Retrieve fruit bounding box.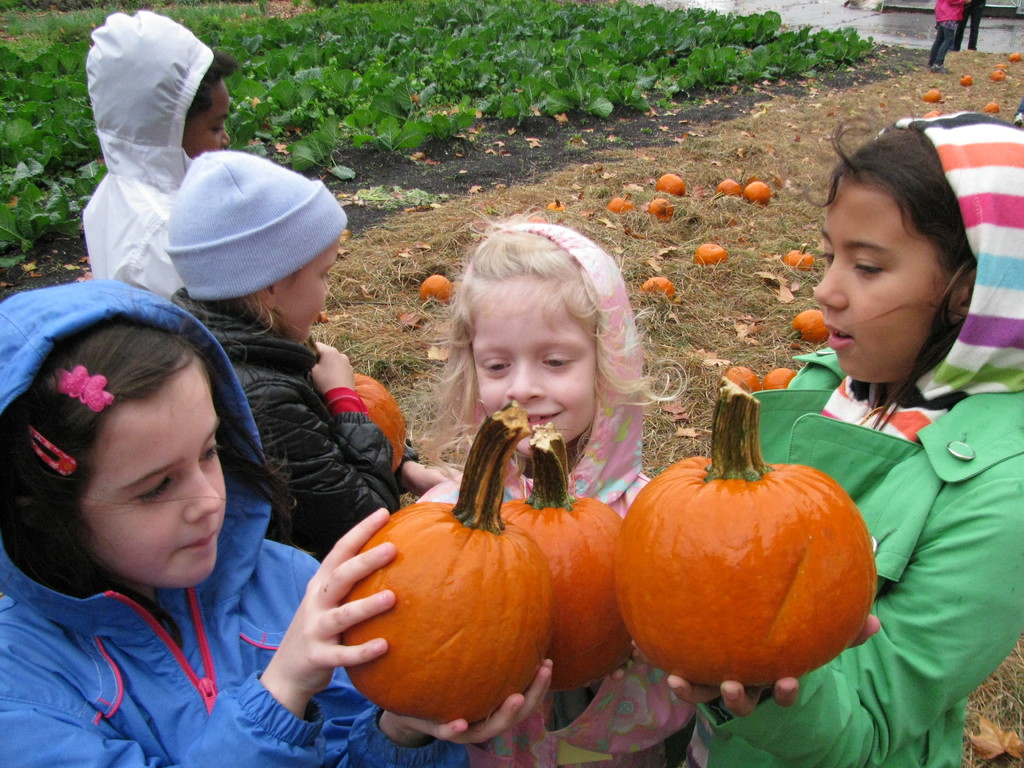
Bounding box: box(918, 86, 941, 102).
